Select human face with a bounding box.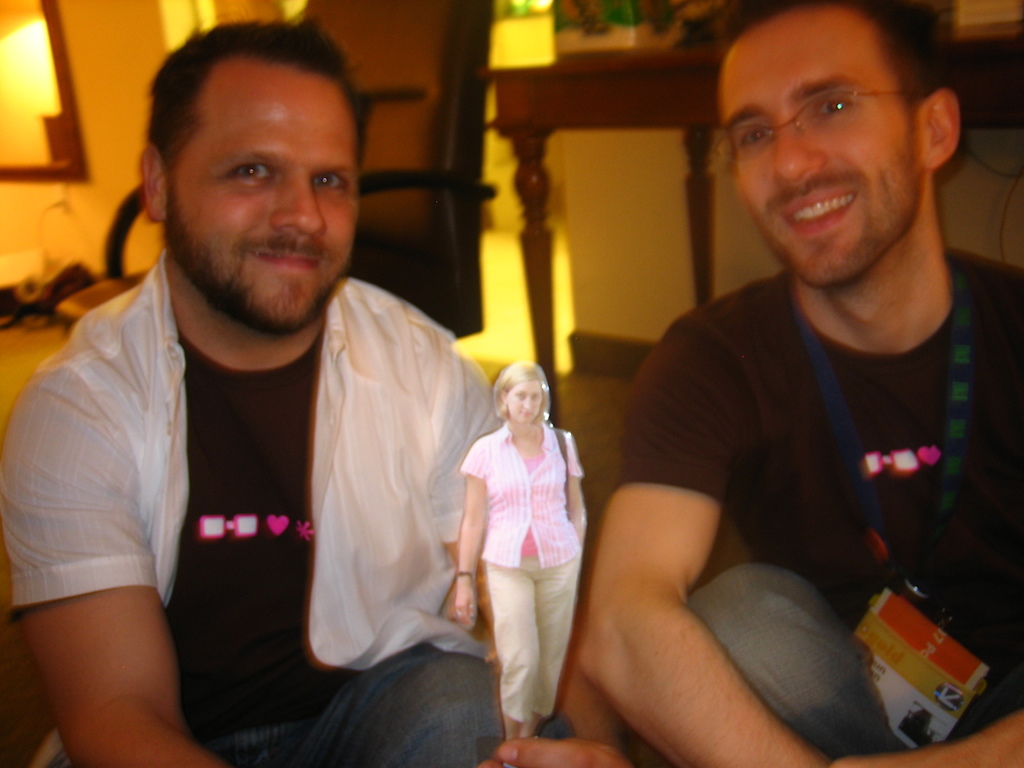
rect(171, 68, 368, 337).
